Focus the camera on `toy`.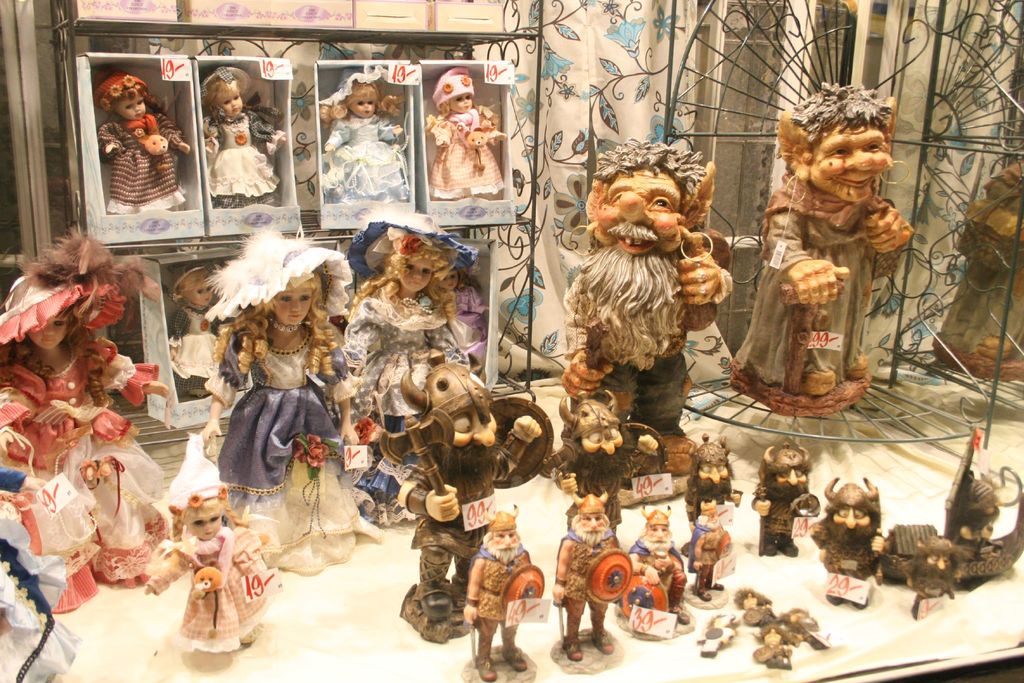
Focus region: 899, 536, 961, 633.
